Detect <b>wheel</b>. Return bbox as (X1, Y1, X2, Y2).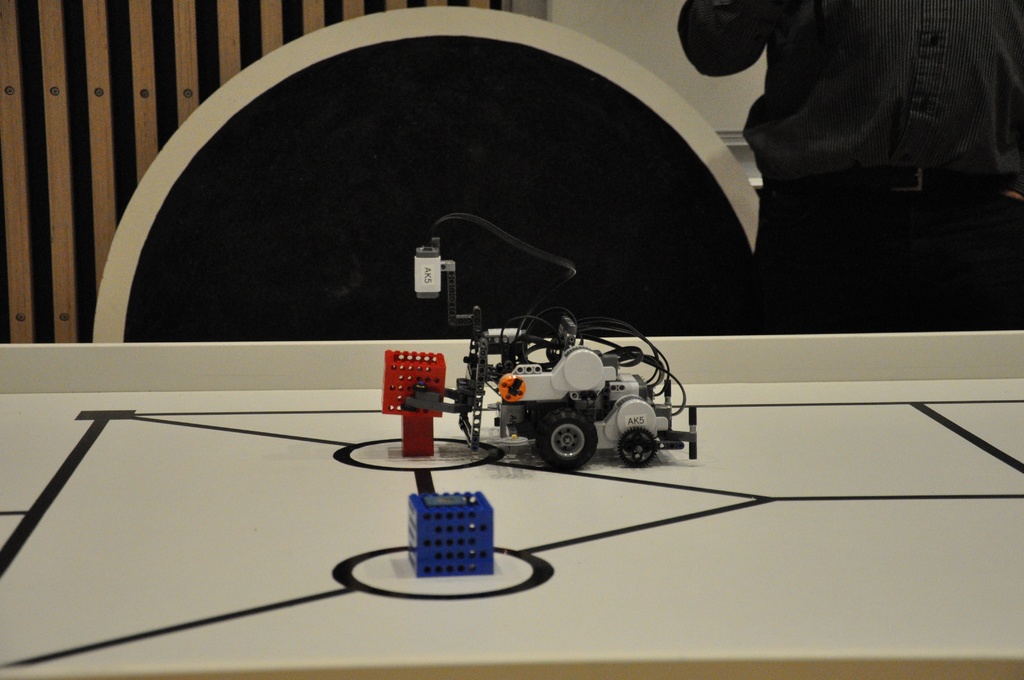
(534, 417, 607, 474).
